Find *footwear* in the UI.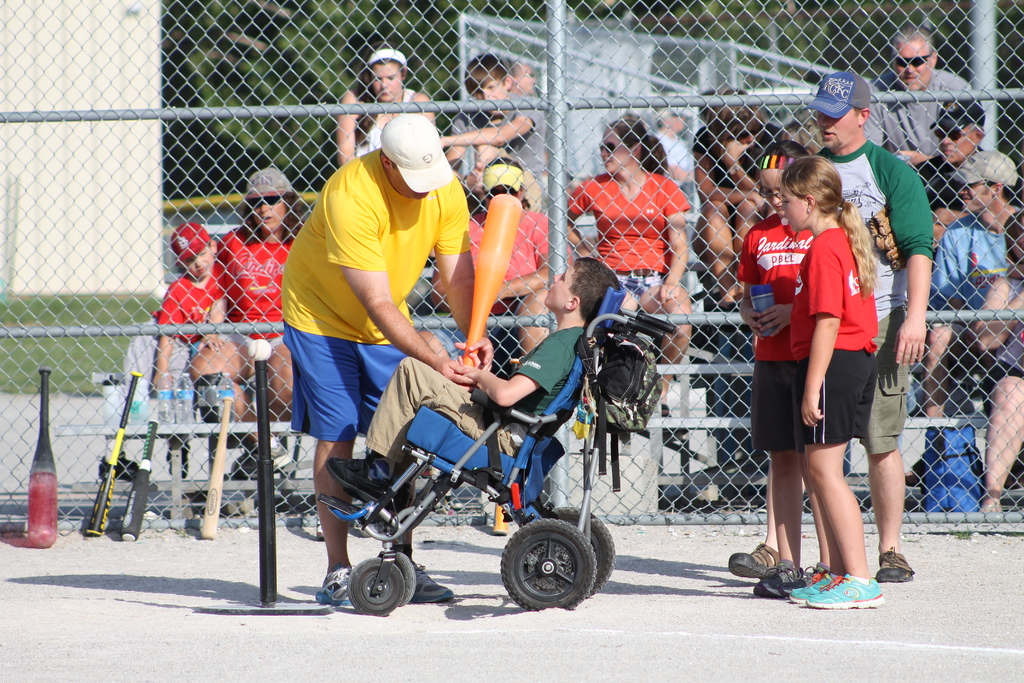
UI element at region(314, 559, 360, 609).
